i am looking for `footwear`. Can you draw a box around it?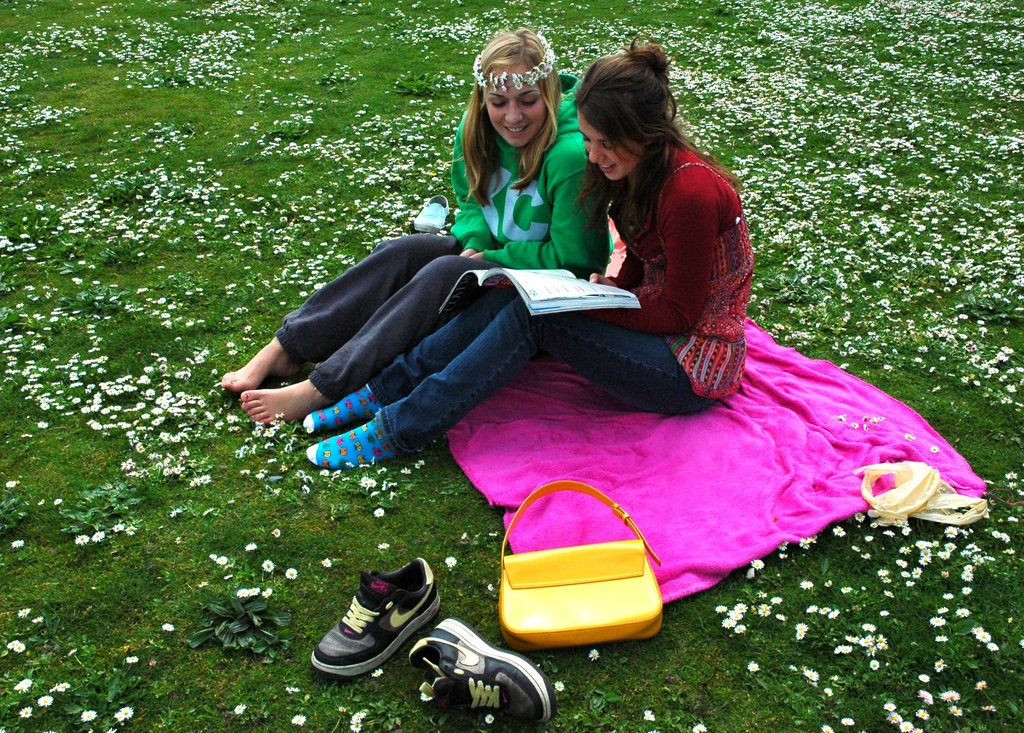
Sure, the bounding box is 313:571:469:683.
